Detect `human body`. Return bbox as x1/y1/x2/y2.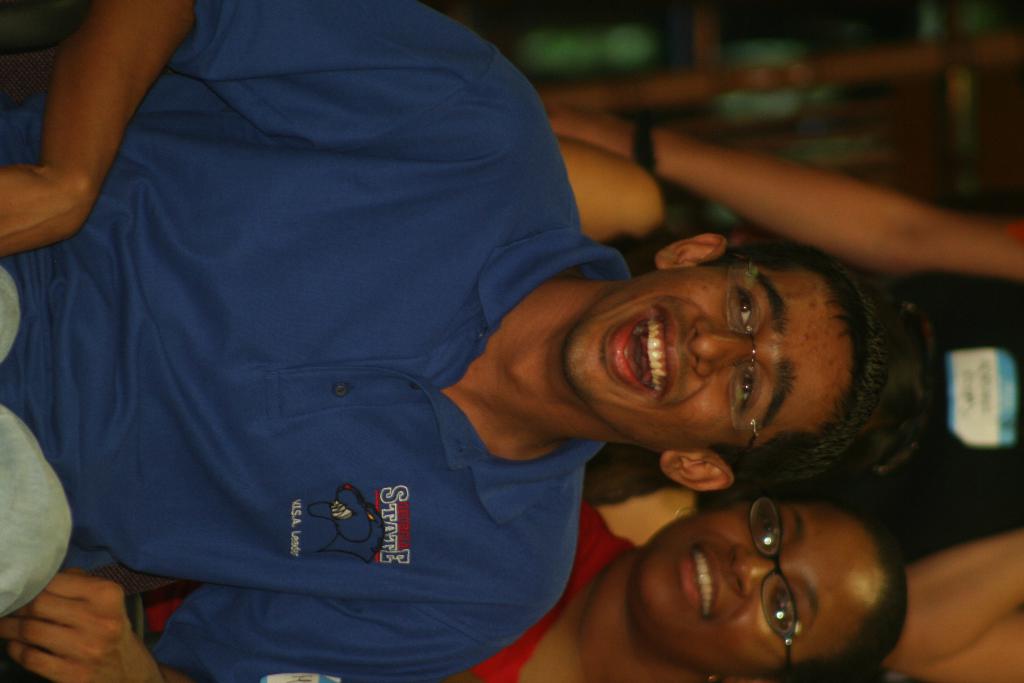
0/0/889/682.
